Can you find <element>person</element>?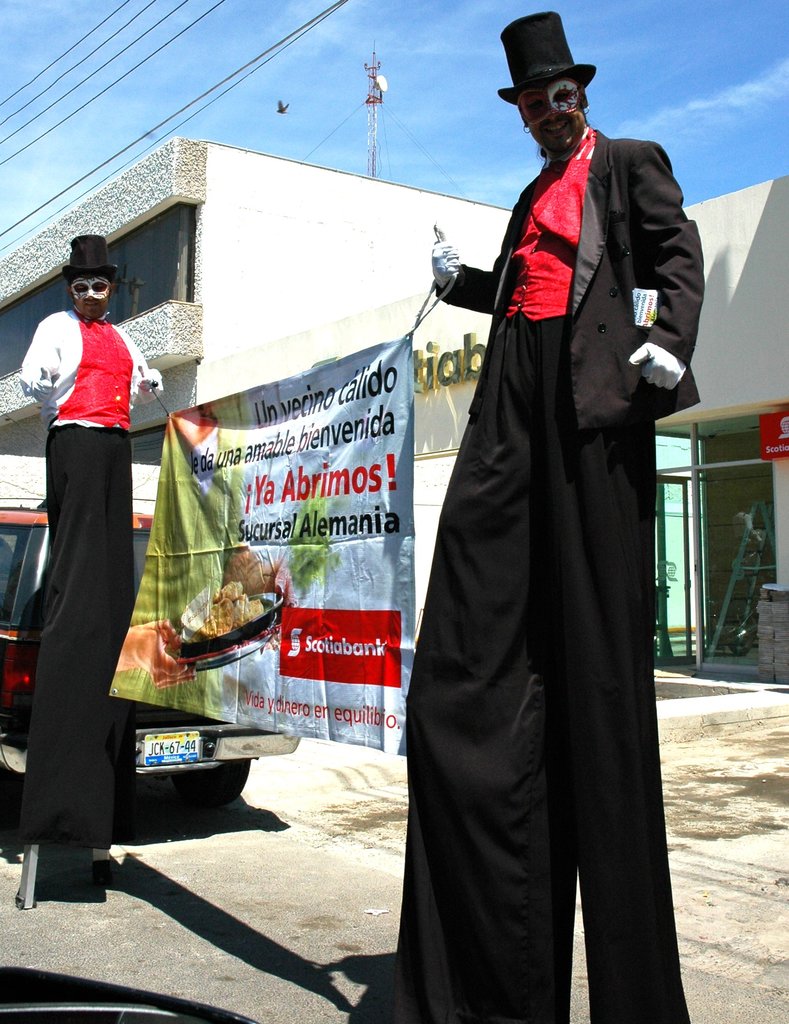
Yes, bounding box: x1=11 y1=240 x2=166 y2=898.
